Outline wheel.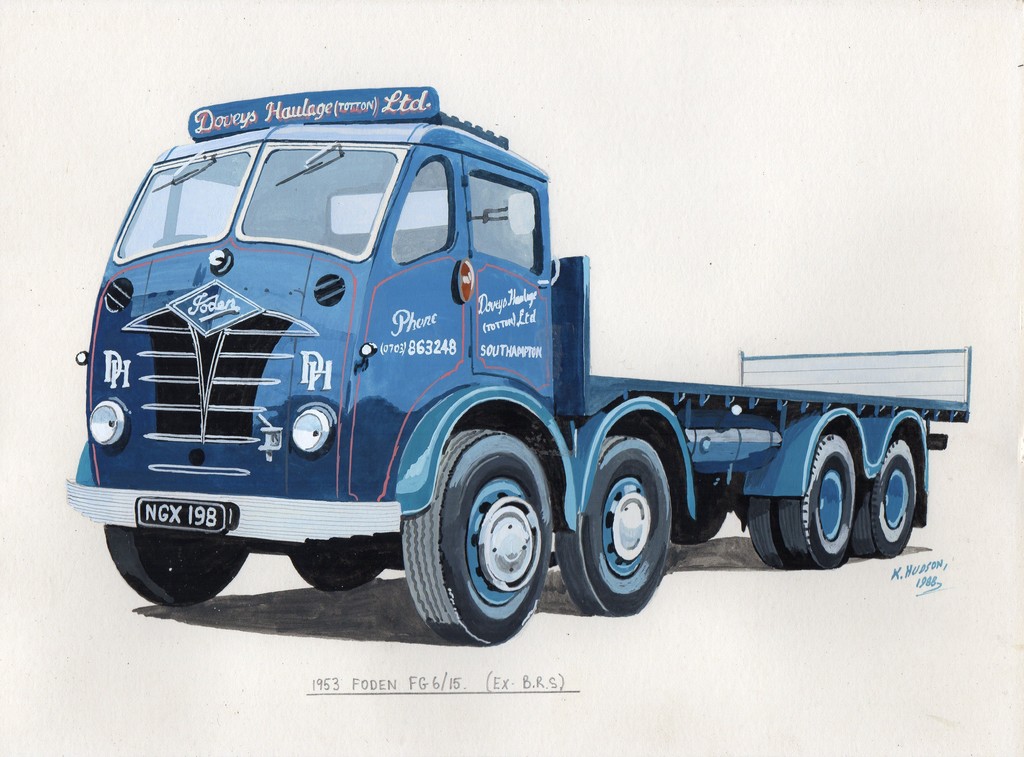
Outline: {"left": 558, "top": 439, "right": 667, "bottom": 615}.
